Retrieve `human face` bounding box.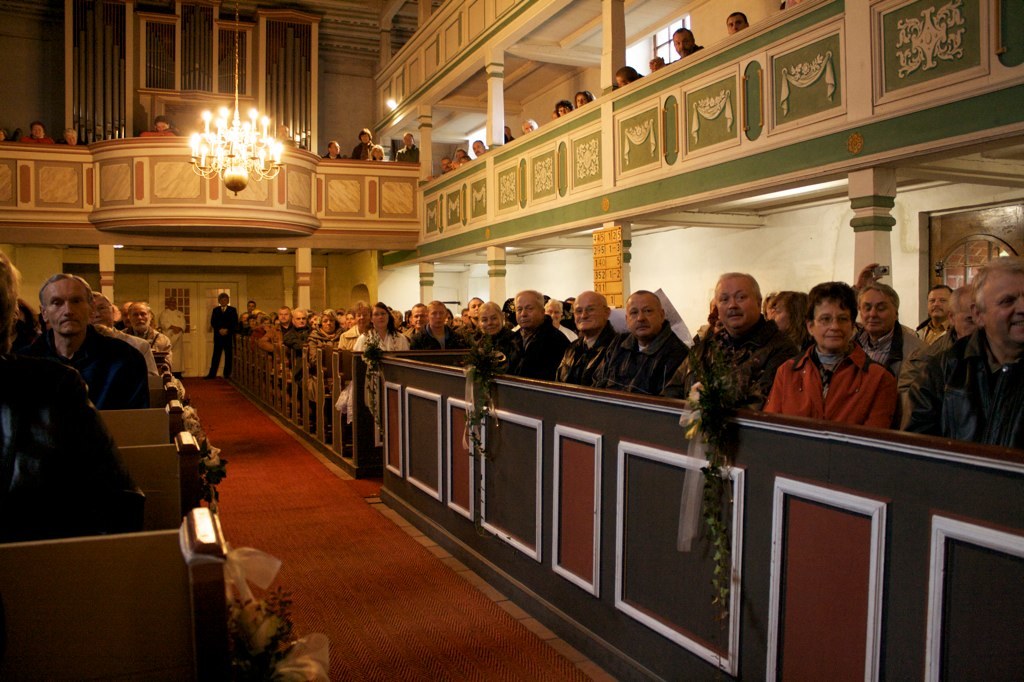
Bounding box: left=471, top=142, right=485, bottom=155.
